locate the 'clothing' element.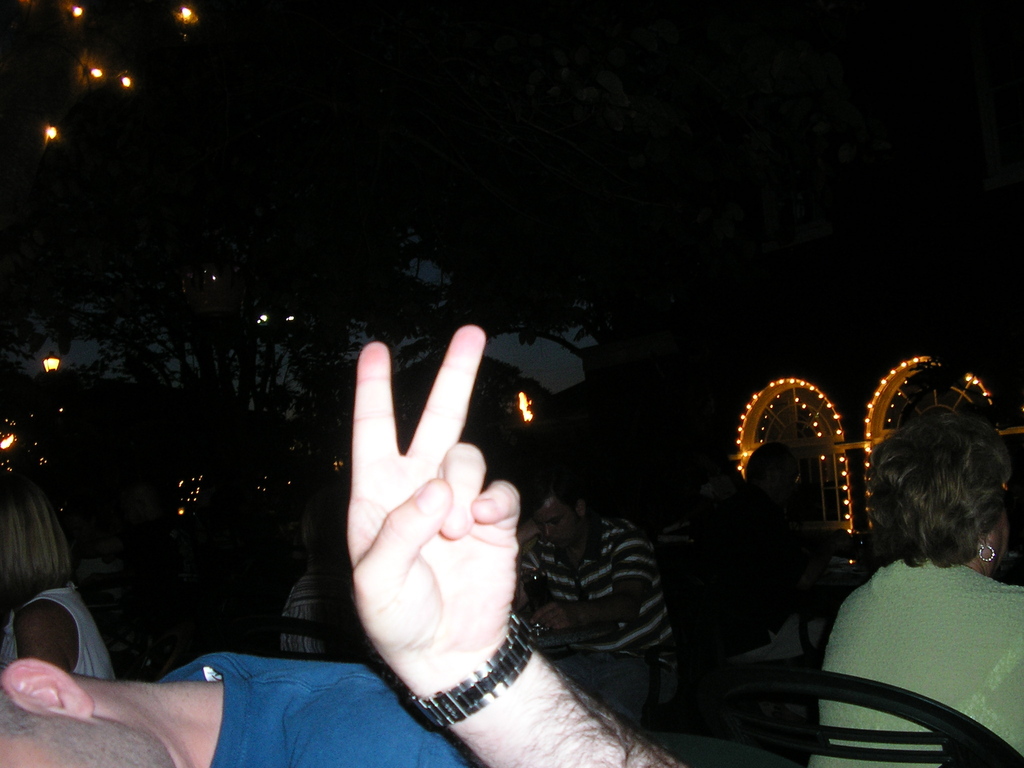
Element bbox: rect(0, 580, 123, 684).
